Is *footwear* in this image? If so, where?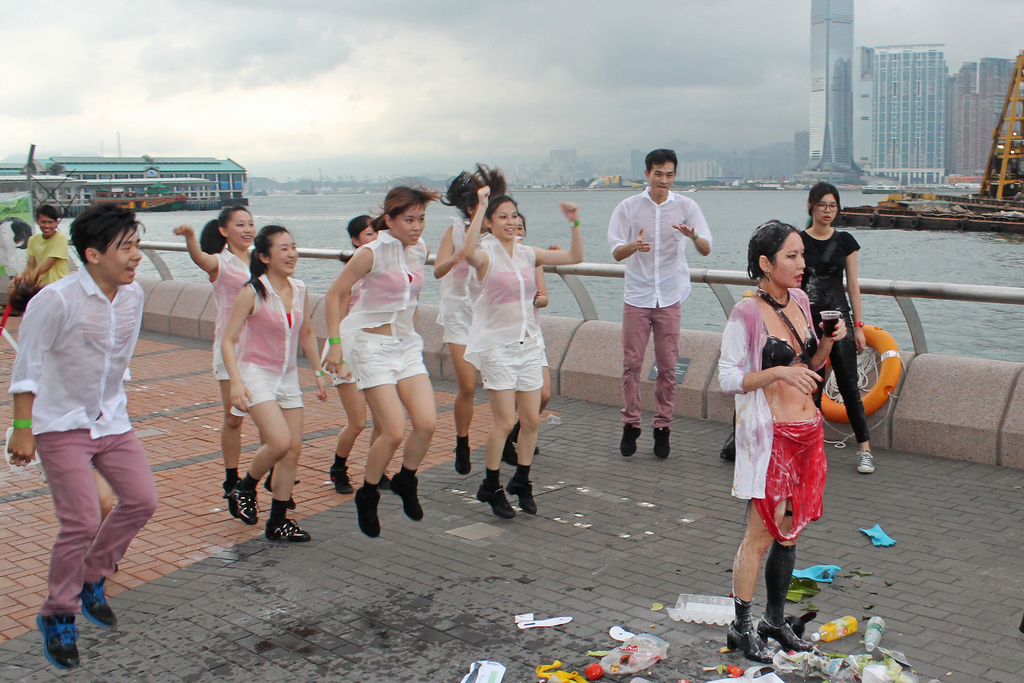
Yes, at rect(224, 477, 261, 525).
